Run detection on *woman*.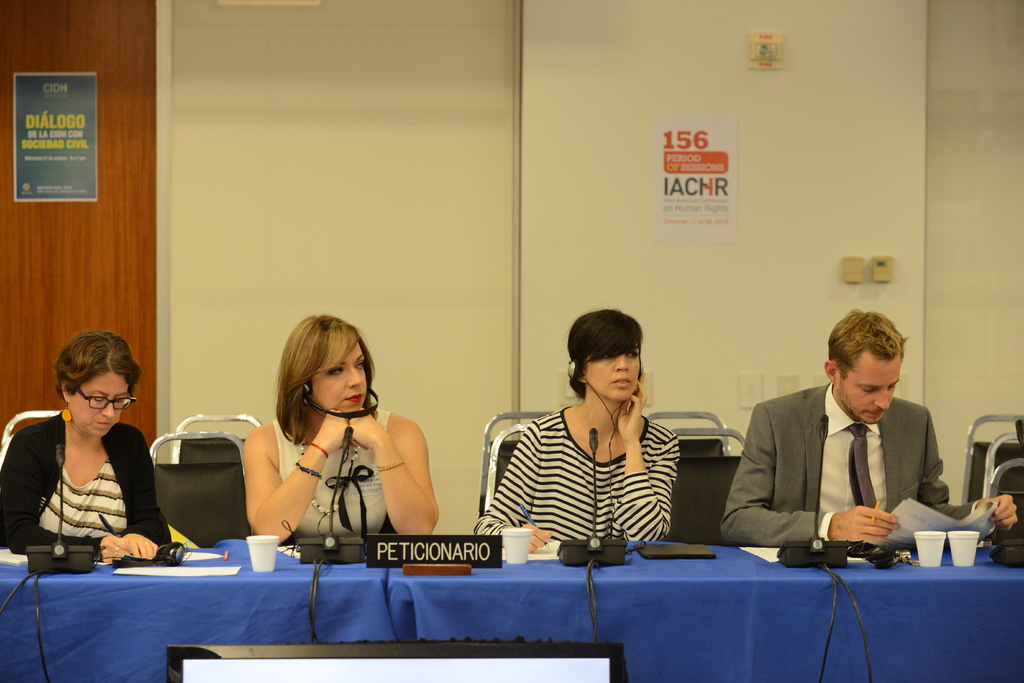
Result: 470, 304, 683, 555.
